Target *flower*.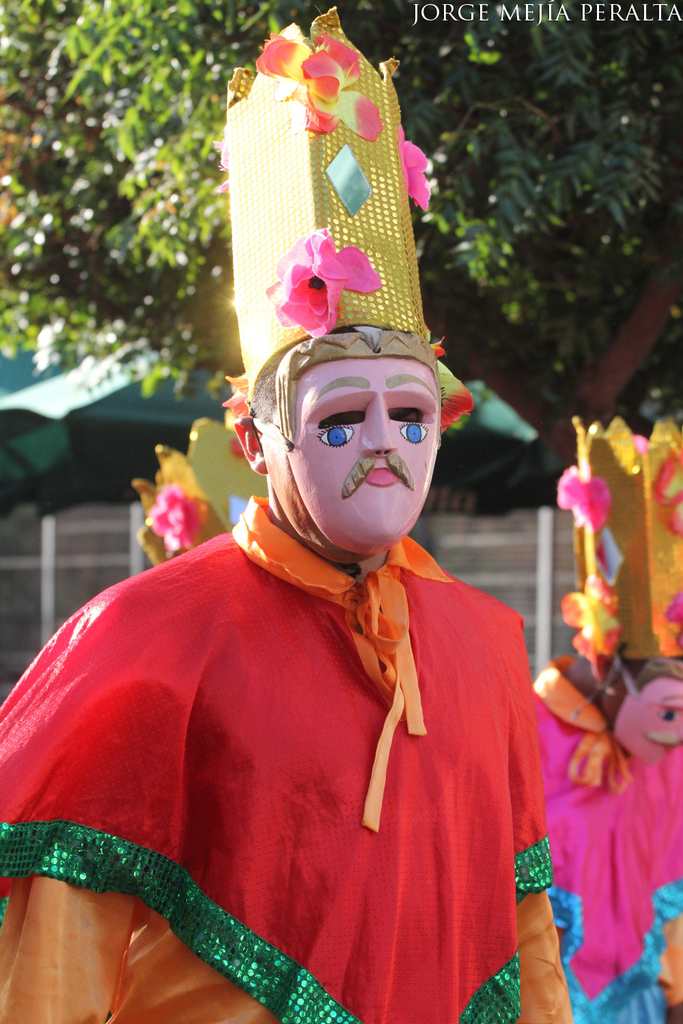
Target region: (x1=145, y1=481, x2=217, y2=560).
